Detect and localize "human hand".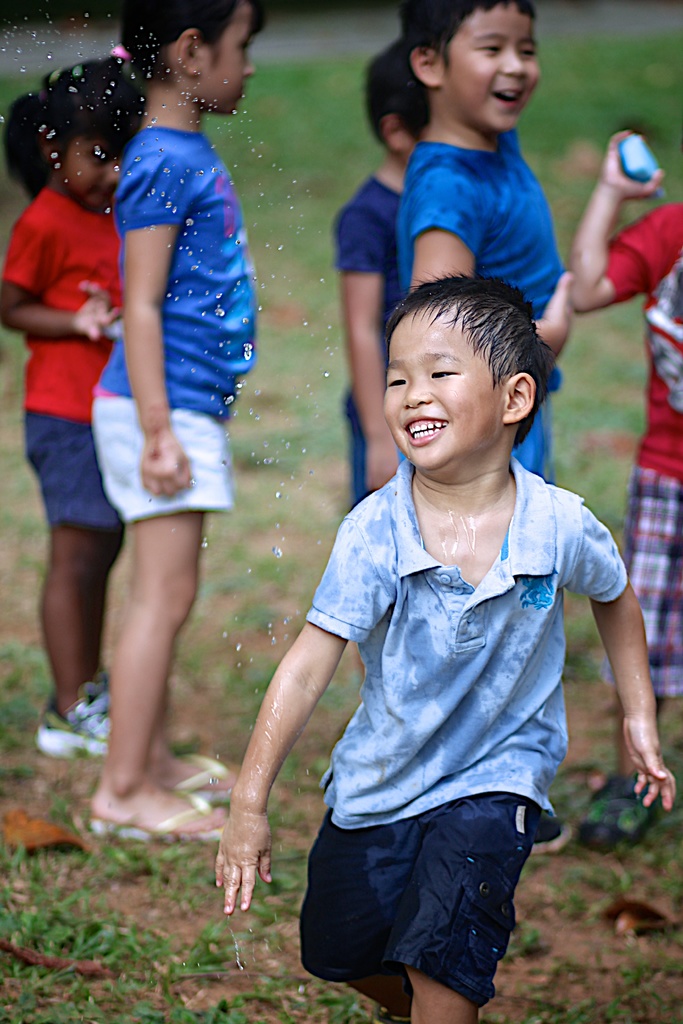
Localized at select_region(542, 269, 577, 356).
